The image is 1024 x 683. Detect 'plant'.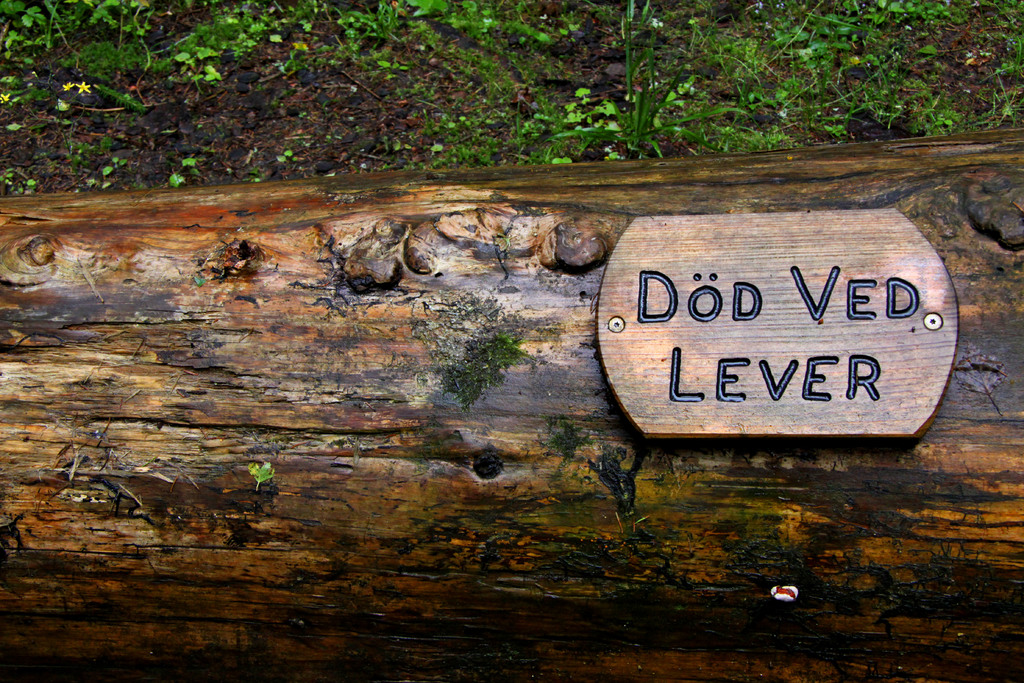
Detection: detection(350, 122, 367, 138).
